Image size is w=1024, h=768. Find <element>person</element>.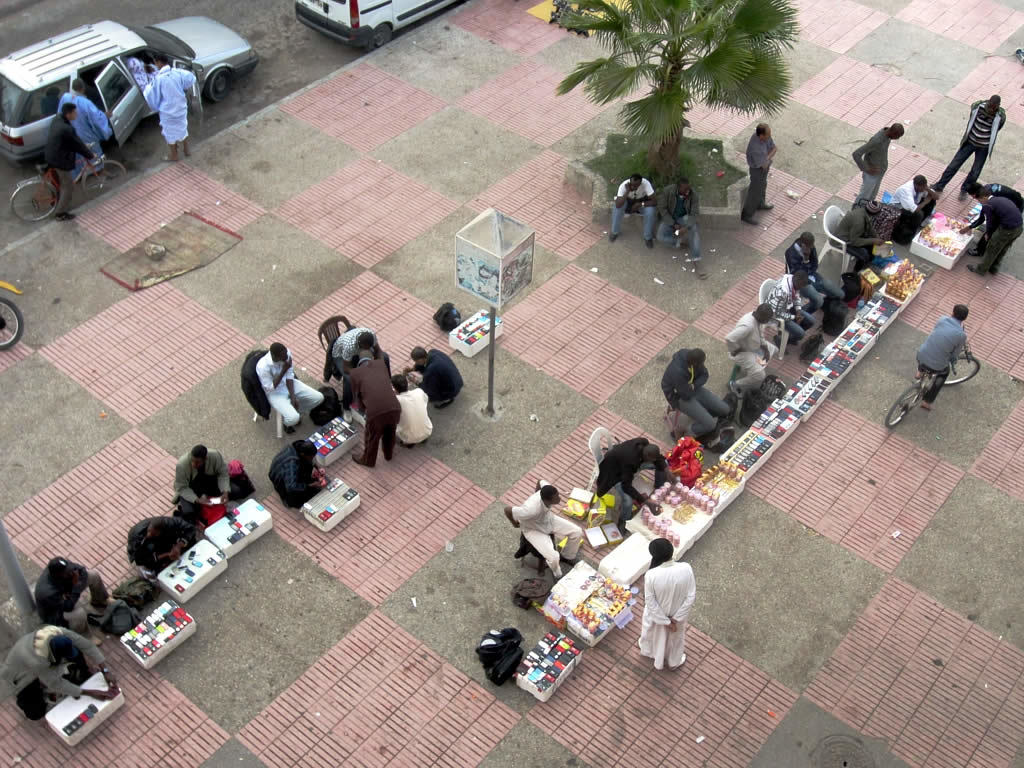
(118,54,158,100).
